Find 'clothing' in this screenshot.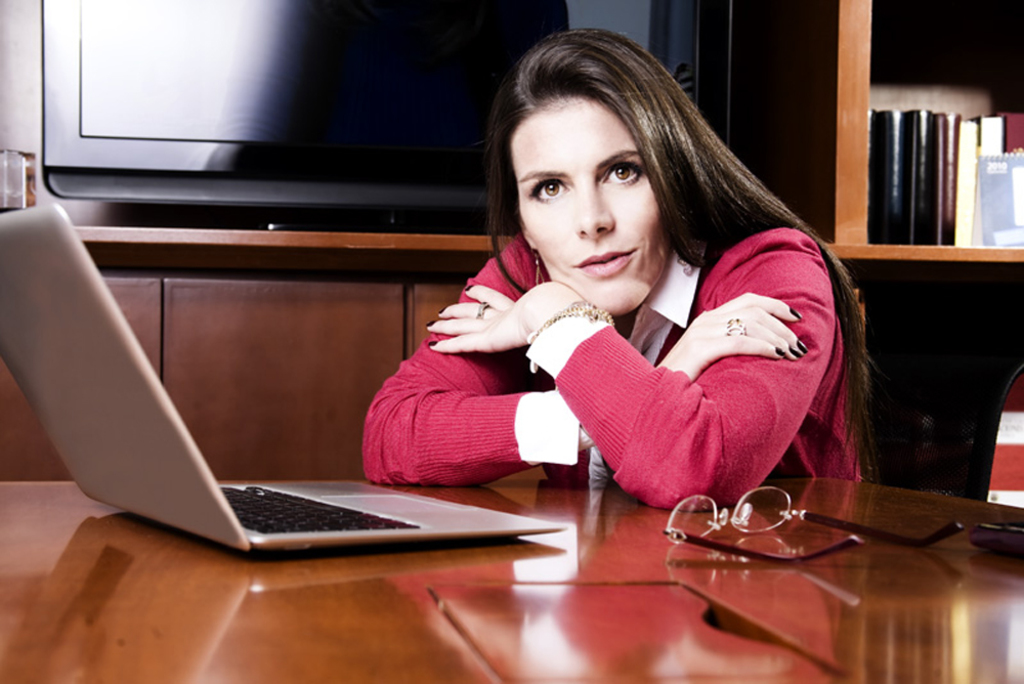
The bounding box for 'clothing' is (x1=382, y1=146, x2=876, y2=523).
